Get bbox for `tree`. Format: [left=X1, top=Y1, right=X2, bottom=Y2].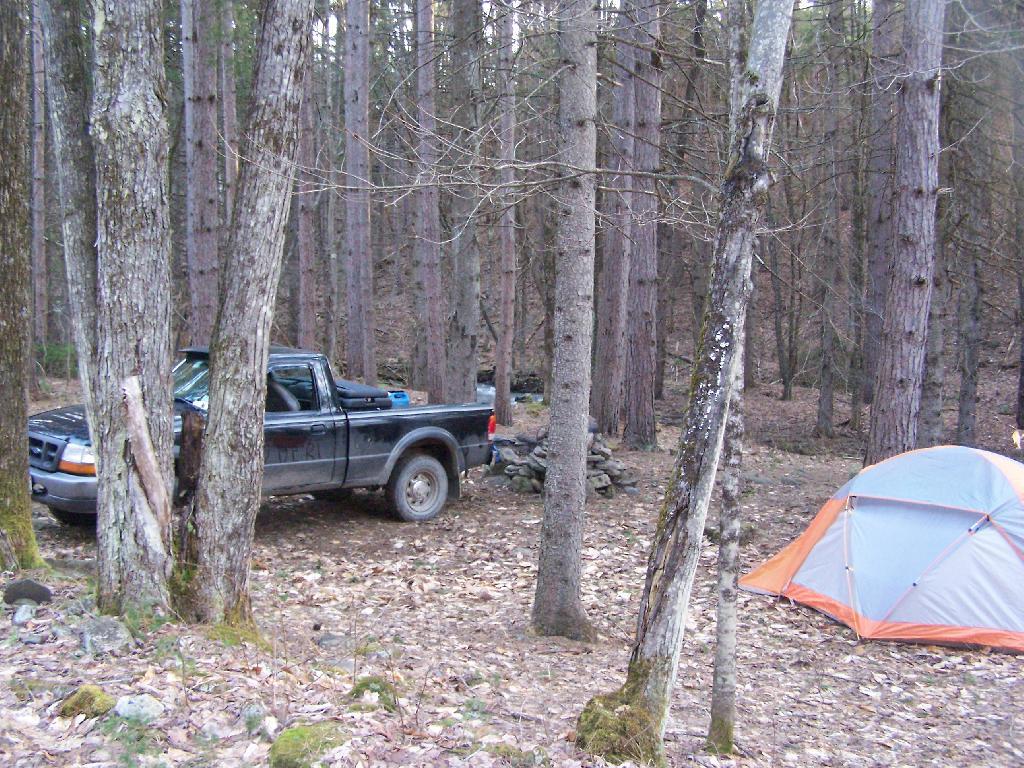
[left=175, top=0, right=320, bottom=634].
